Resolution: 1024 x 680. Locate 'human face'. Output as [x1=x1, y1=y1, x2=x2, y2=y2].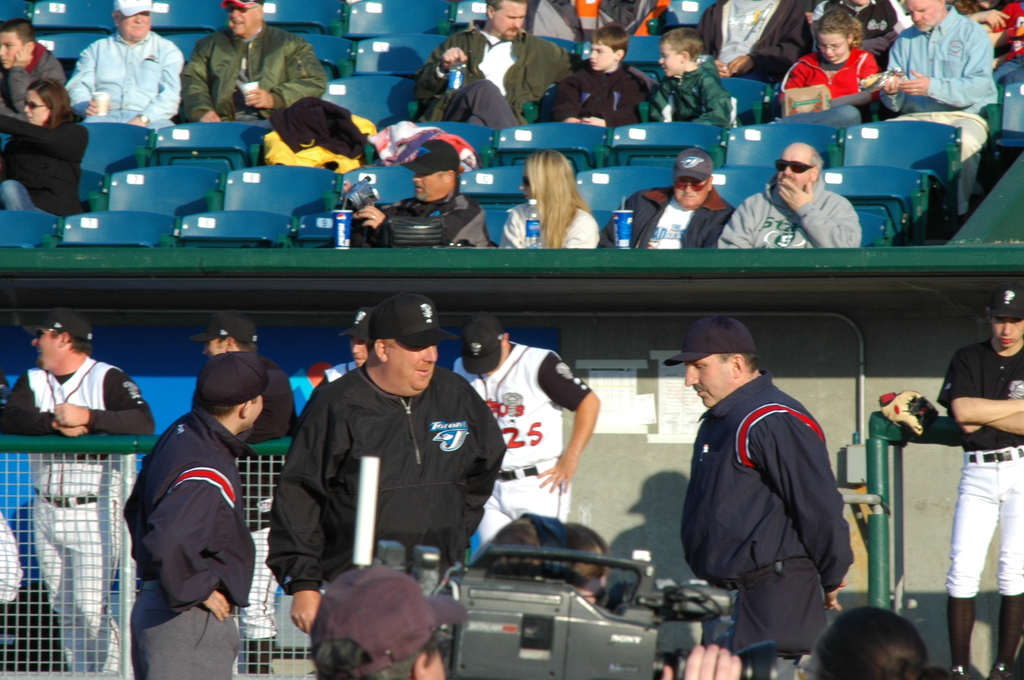
[x1=244, y1=396, x2=263, y2=430].
